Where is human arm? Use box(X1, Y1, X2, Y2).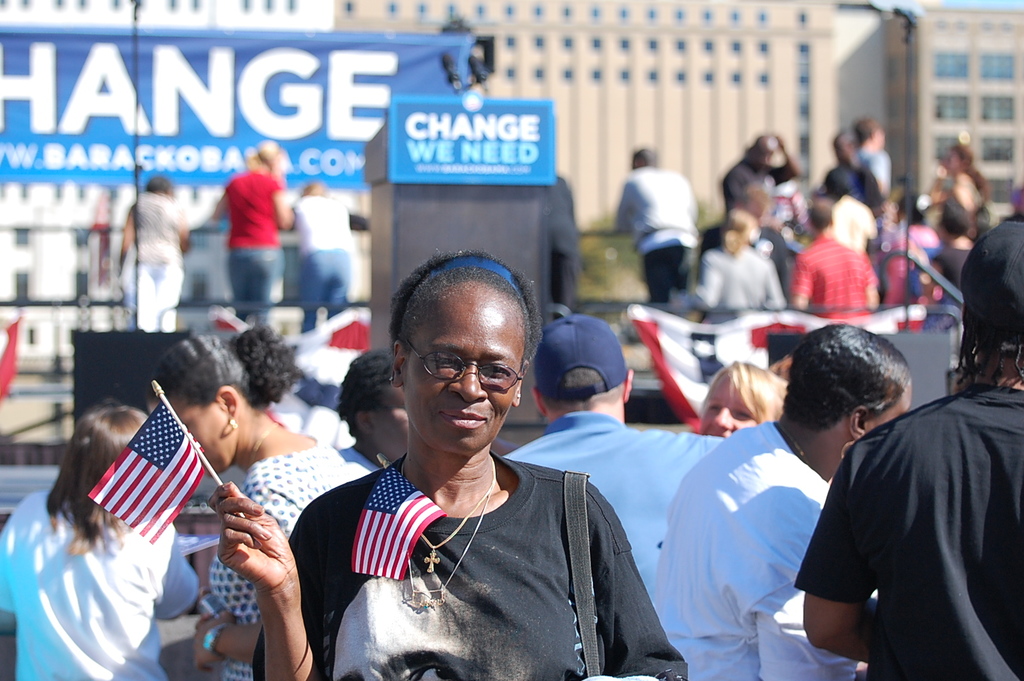
box(148, 519, 205, 624).
